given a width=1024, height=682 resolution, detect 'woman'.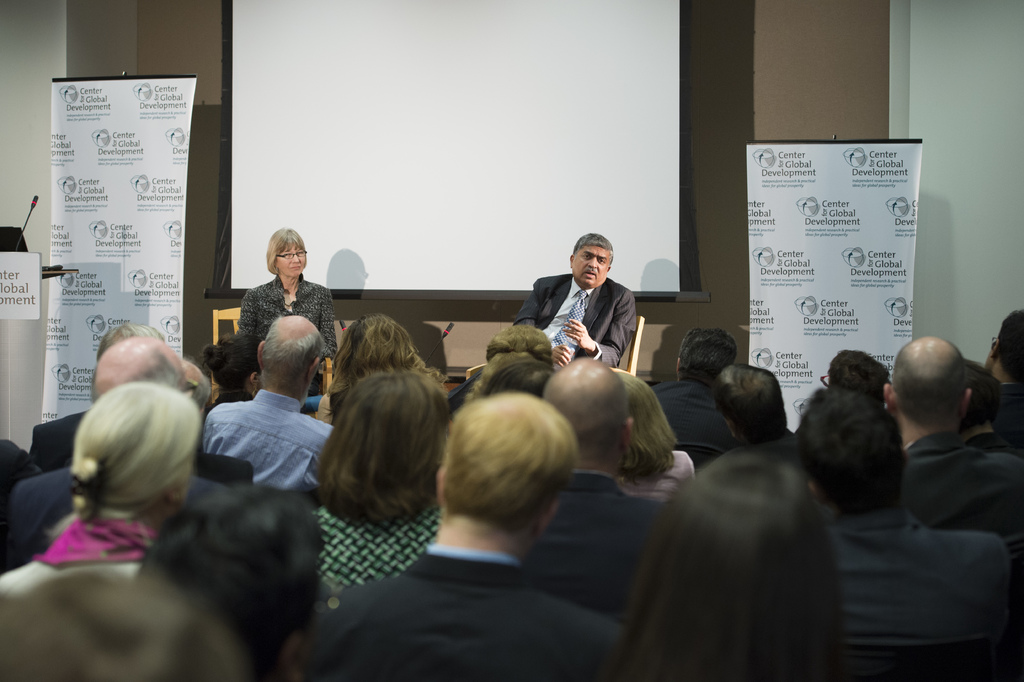
rect(315, 313, 447, 427).
